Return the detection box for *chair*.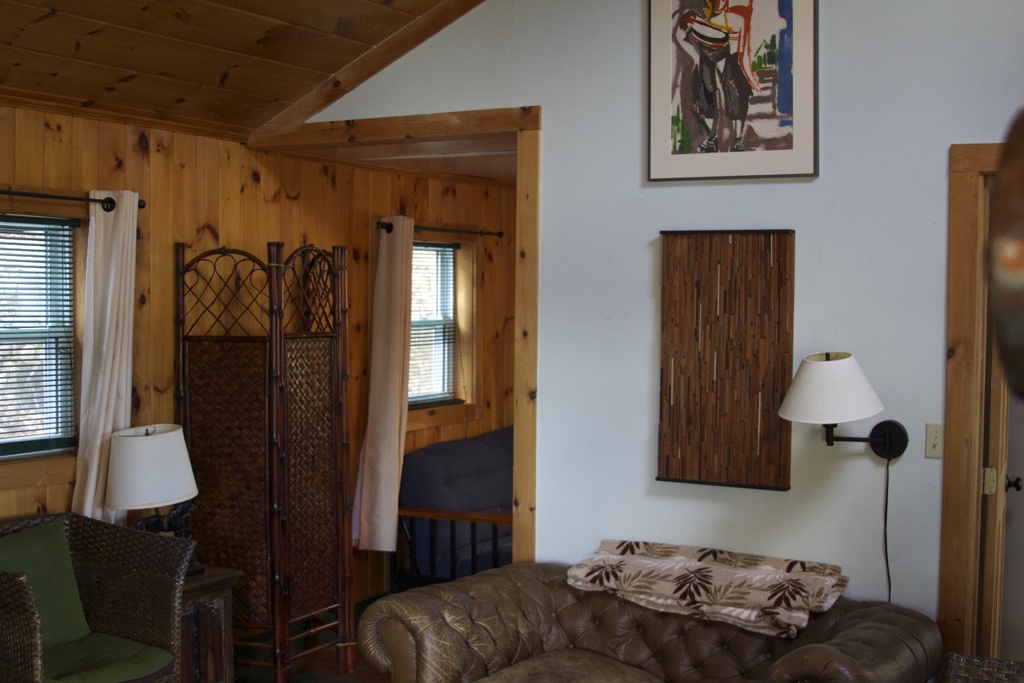
{"left": 0, "top": 506, "right": 201, "bottom": 682}.
